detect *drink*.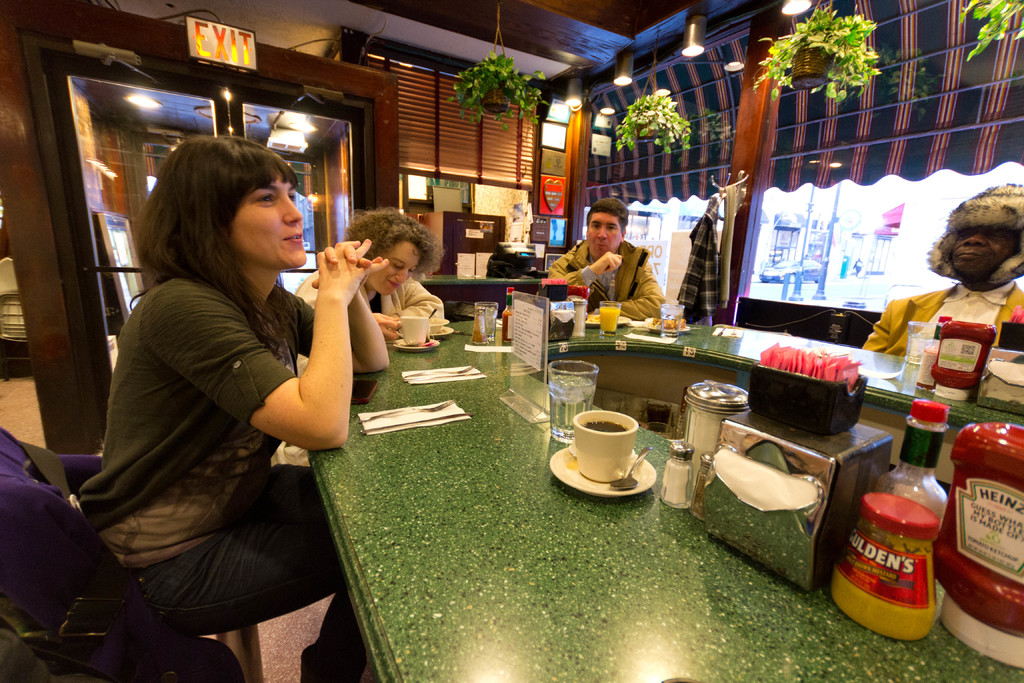
Detected at bbox=[584, 420, 627, 434].
